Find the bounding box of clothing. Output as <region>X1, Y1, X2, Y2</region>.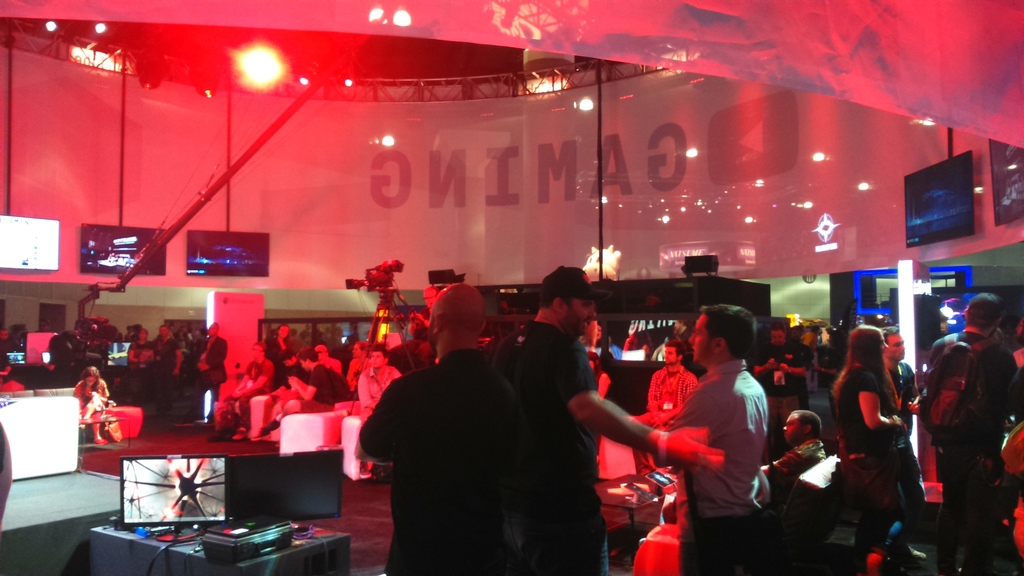
<region>220, 357, 268, 434</region>.
